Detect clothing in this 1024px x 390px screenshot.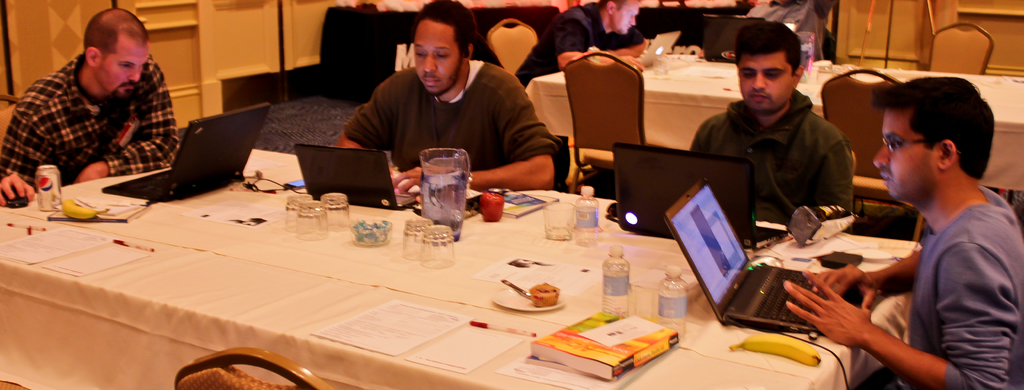
Detection: 321/40/563/181.
